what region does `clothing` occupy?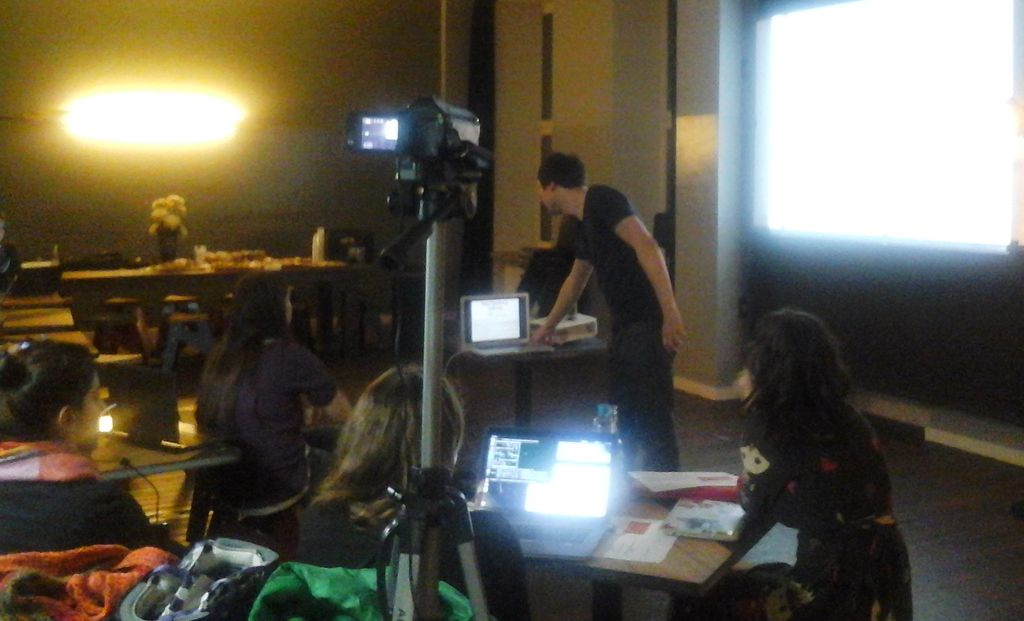
x1=569, y1=187, x2=675, y2=327.
